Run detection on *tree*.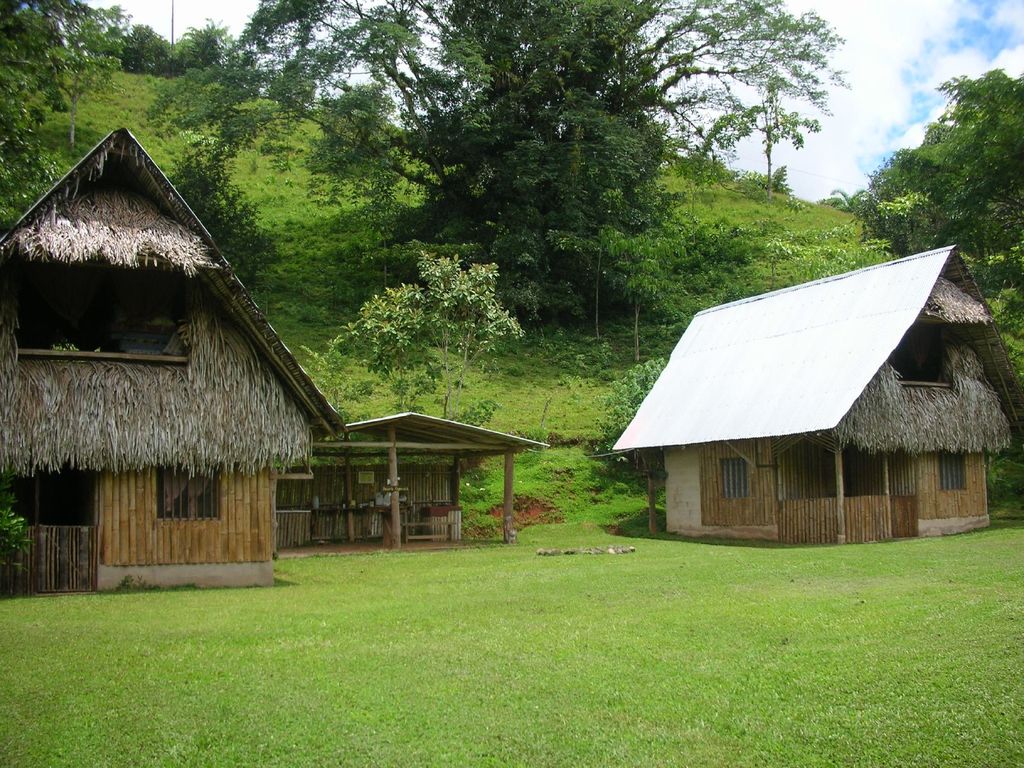
Result: bbox=[759, 74, 791, 186].
